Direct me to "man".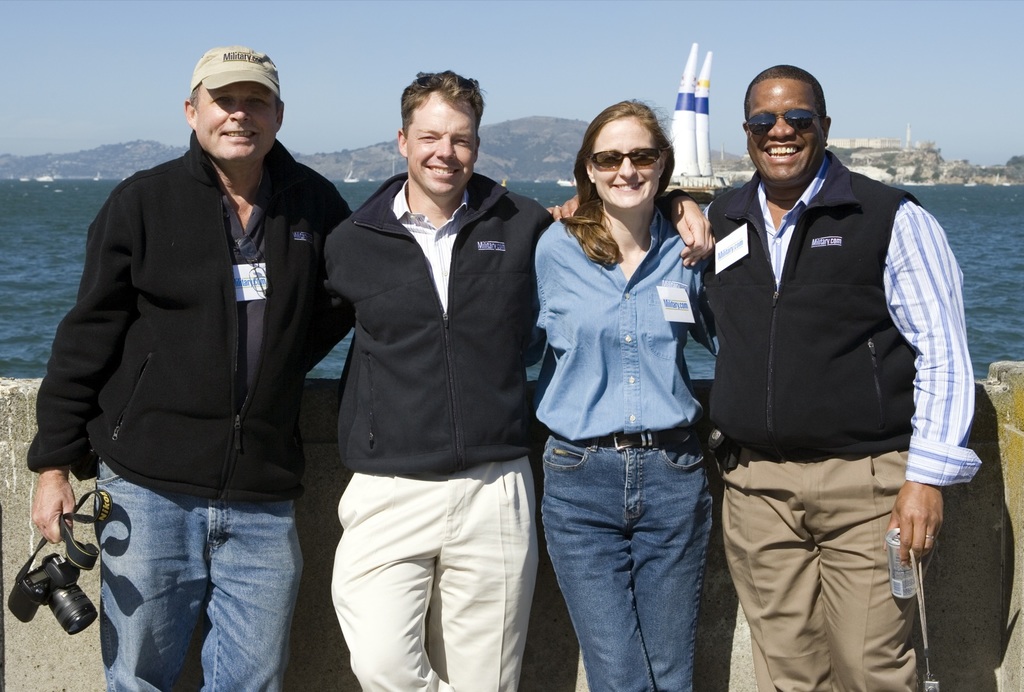
Direction: [696,59,981,691].
